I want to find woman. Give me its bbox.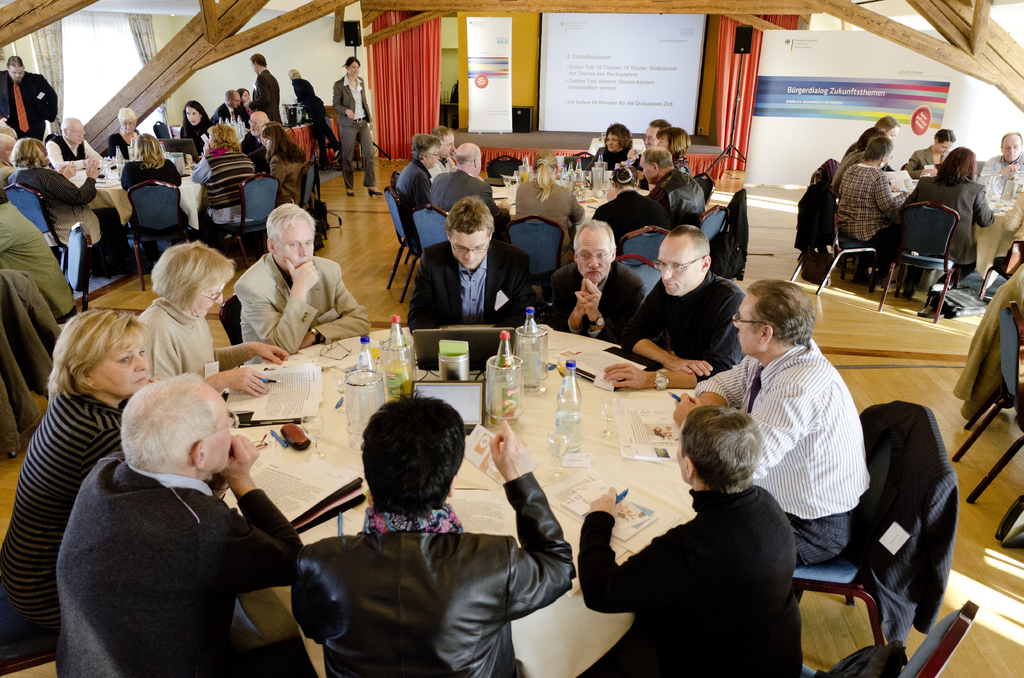
detection(4, 140, 119, 252).
